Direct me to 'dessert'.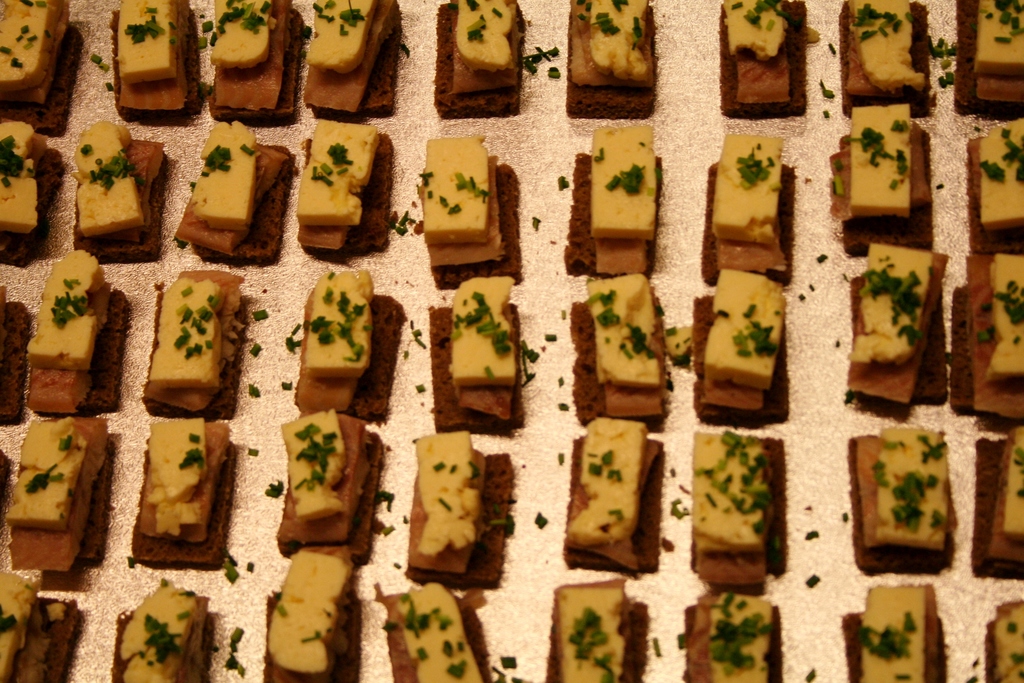
Direction: x1=721, y1=1, x2=806, y2=119.
